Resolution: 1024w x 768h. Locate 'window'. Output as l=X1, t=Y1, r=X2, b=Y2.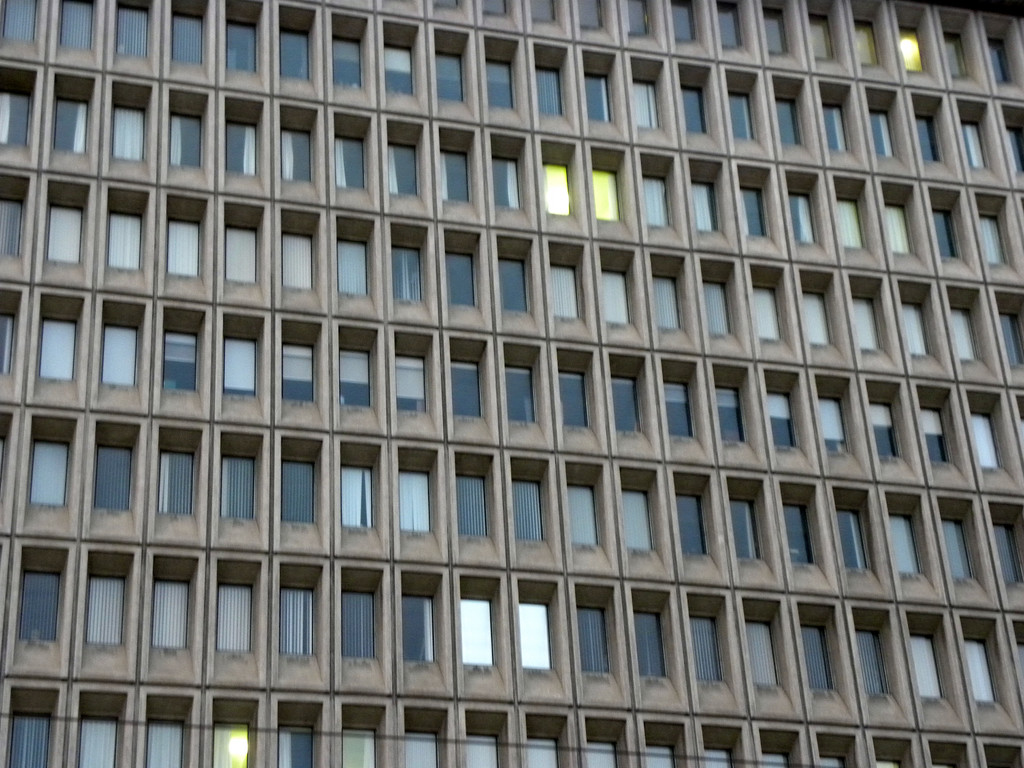
l=393, t=324, r=444, b=442.
